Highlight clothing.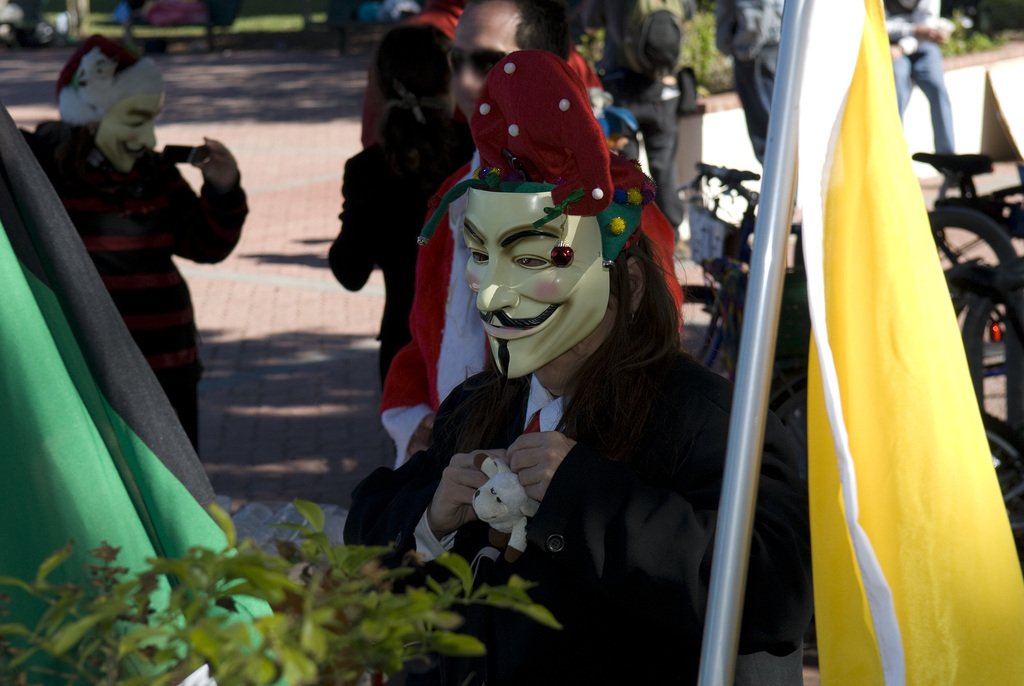
Highlighted region: bbox=(14, 114, 245, 457).
